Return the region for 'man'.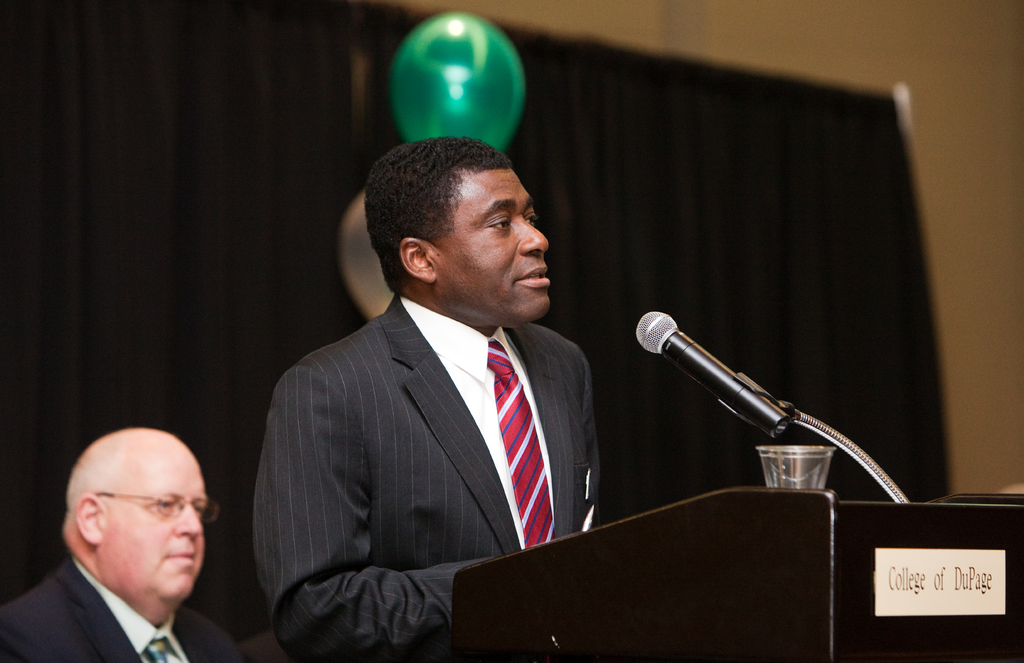
[0,426,236,662].
